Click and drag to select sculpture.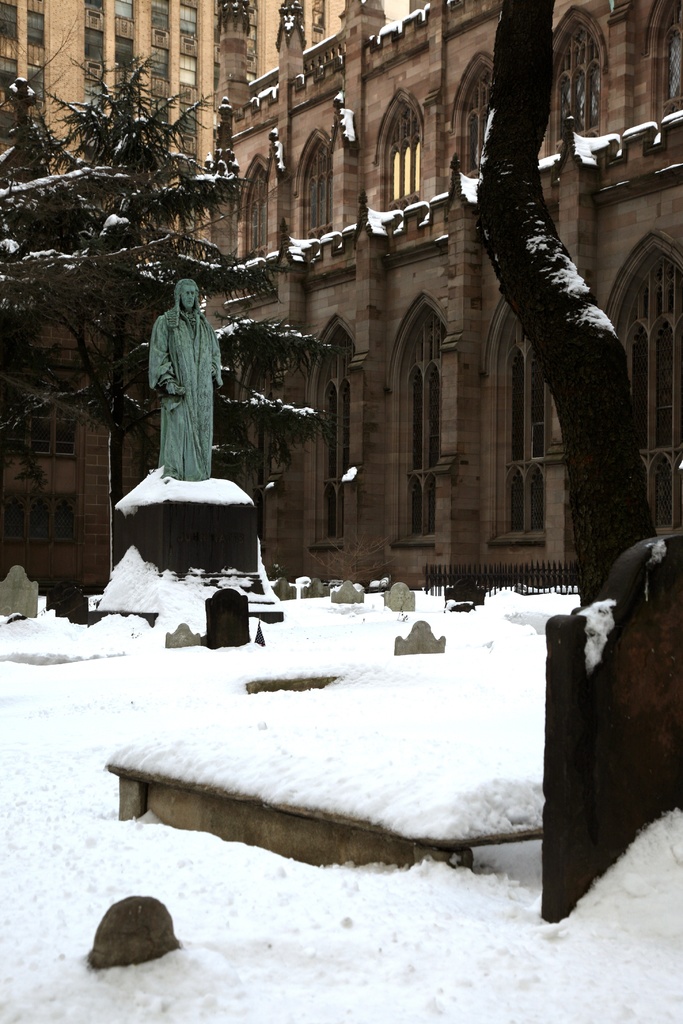
Selection: pyautogui.locateOnScreen(136, 274, 217, 471).
